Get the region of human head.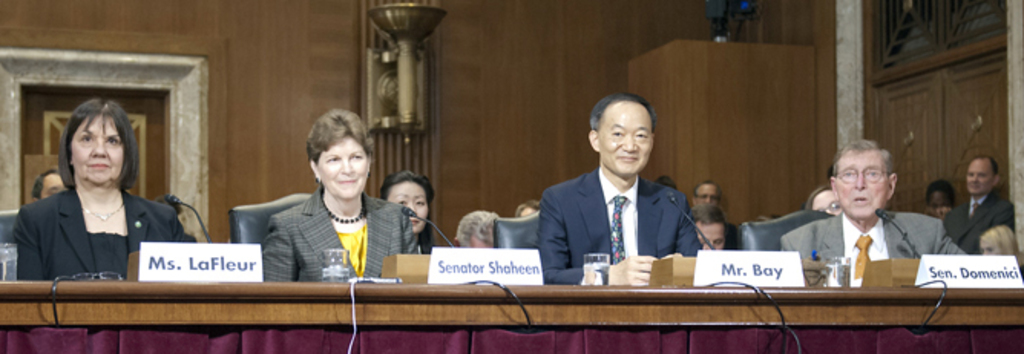
rect(590, 92, 665, 173).
